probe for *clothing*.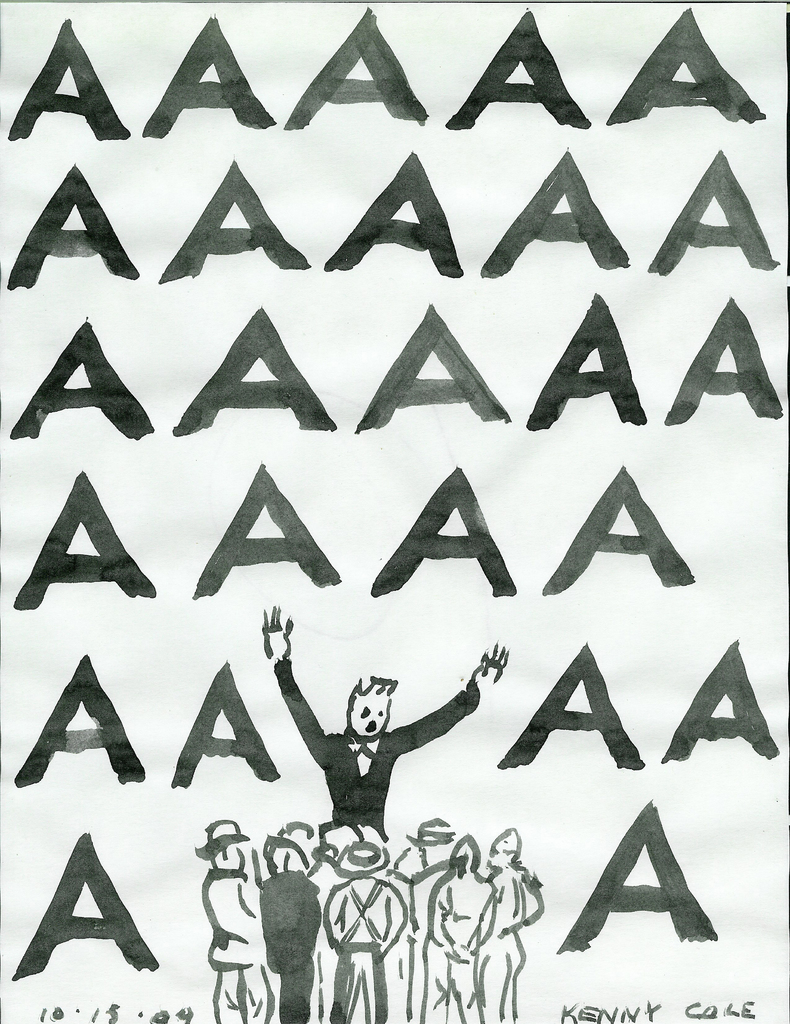
Probe result: {"x1": 477, "y1": 861, "x2": 549, "y2": 1020}.
